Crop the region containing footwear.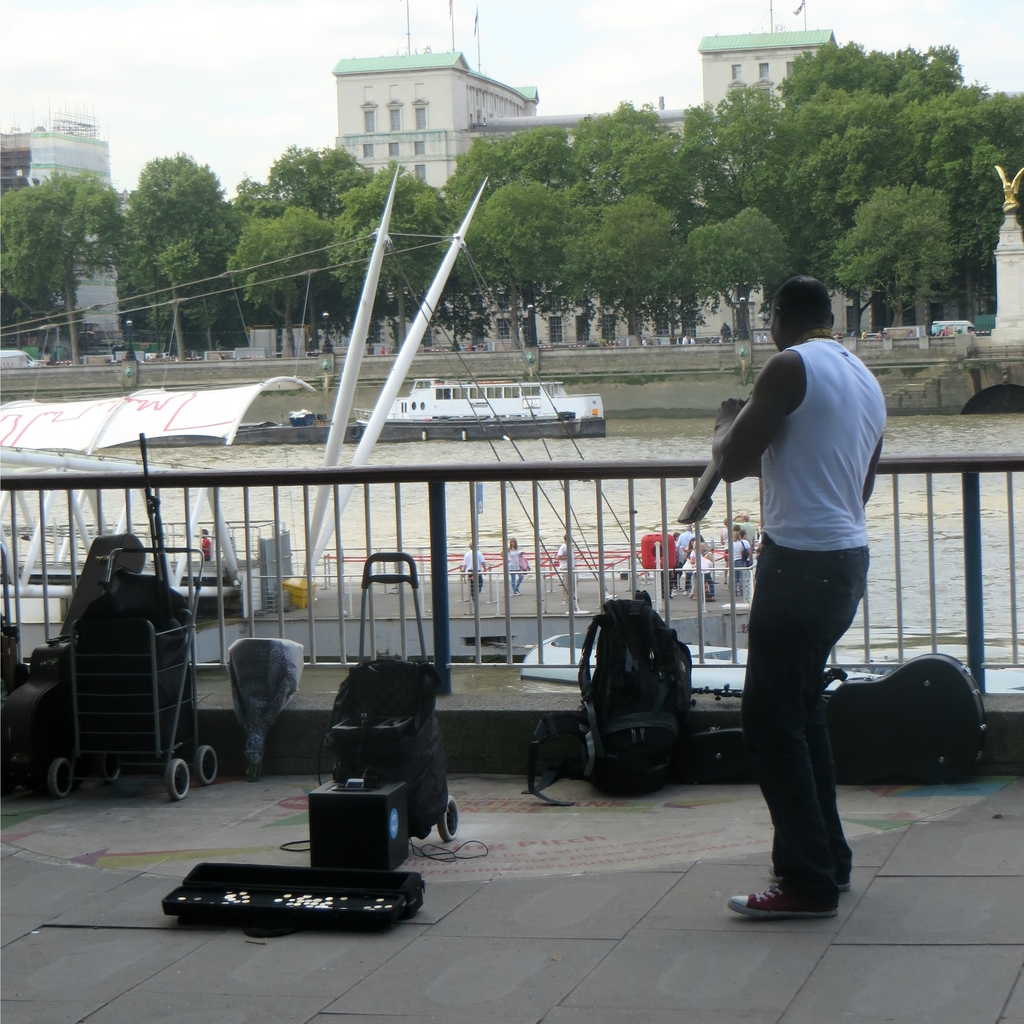
Crop region: x1=728 y1=879 x2=839 y2=918.
